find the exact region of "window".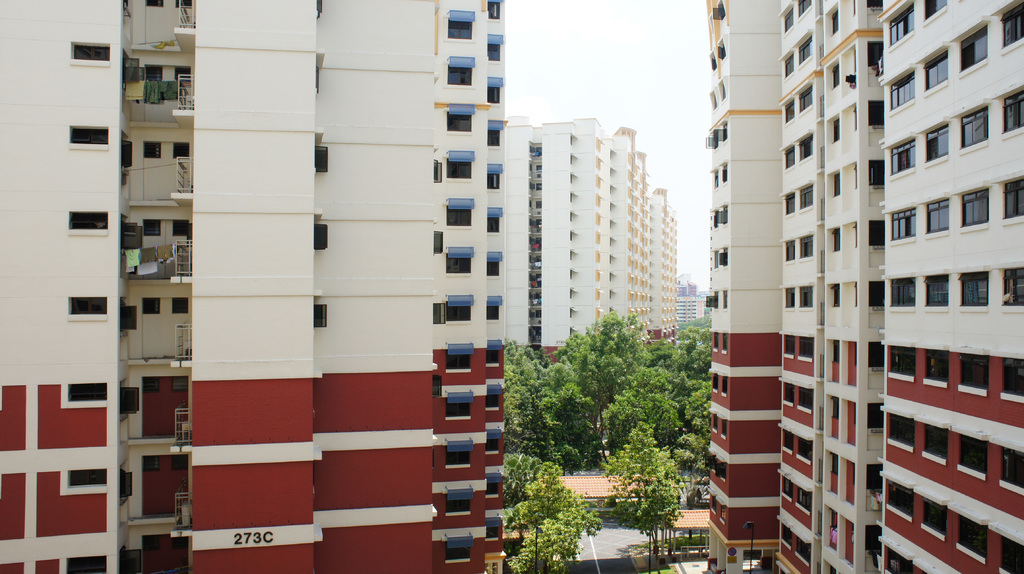
Exact region: (x1=60, y1=556, x2=106, y2=573).
